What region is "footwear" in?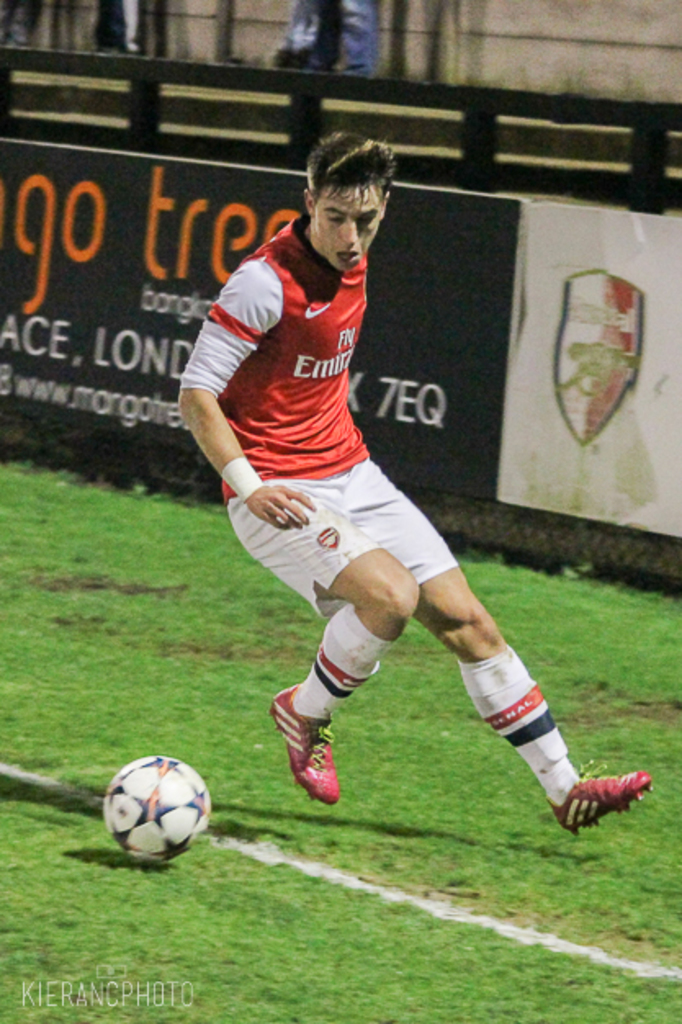
bbox(548, 774, 649, 838).
